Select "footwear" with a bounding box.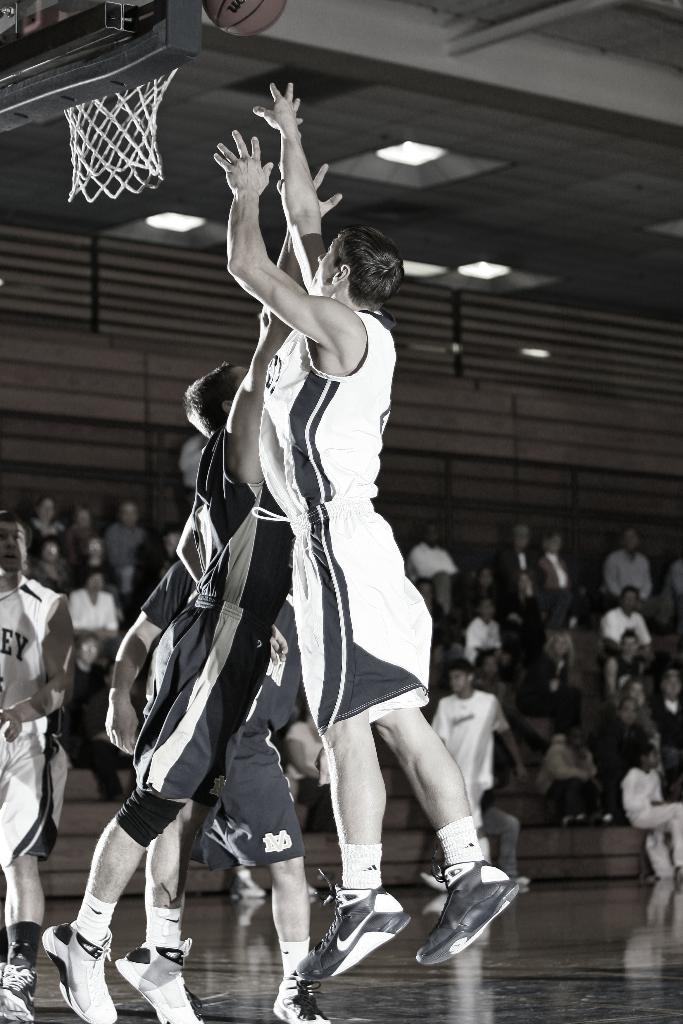
<region>674, 864, 682, 876</region>.
